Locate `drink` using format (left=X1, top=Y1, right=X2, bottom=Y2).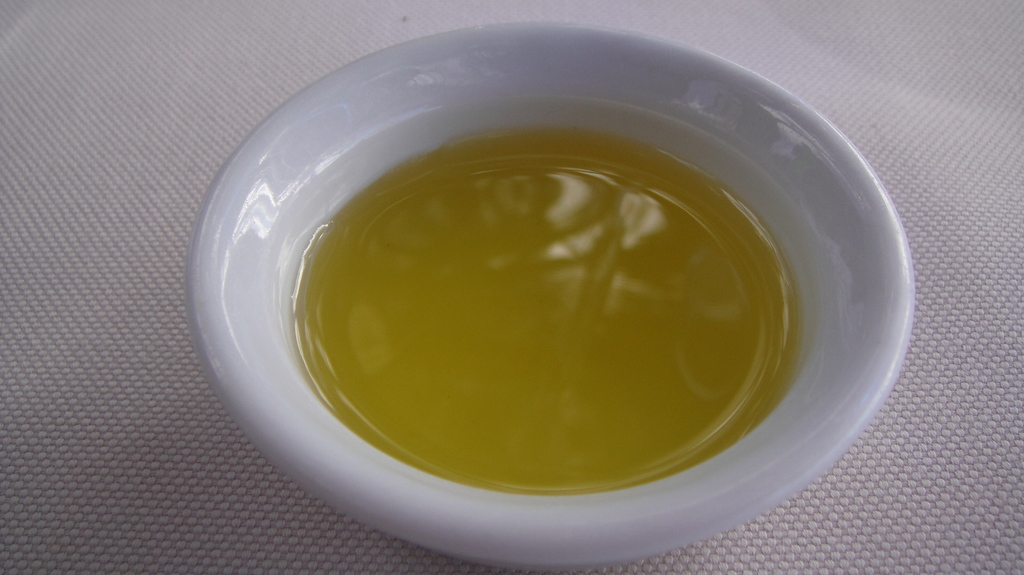
(left=297, top=130, right=822, bottom=484).
